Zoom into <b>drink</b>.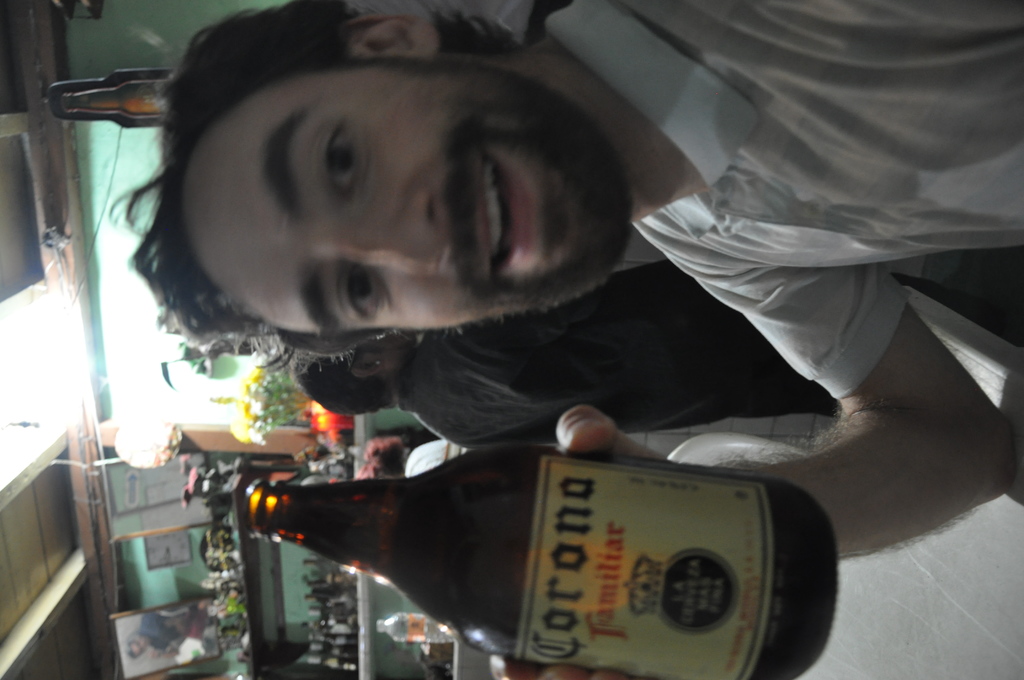
Zoom target: 307/441/842/679.
